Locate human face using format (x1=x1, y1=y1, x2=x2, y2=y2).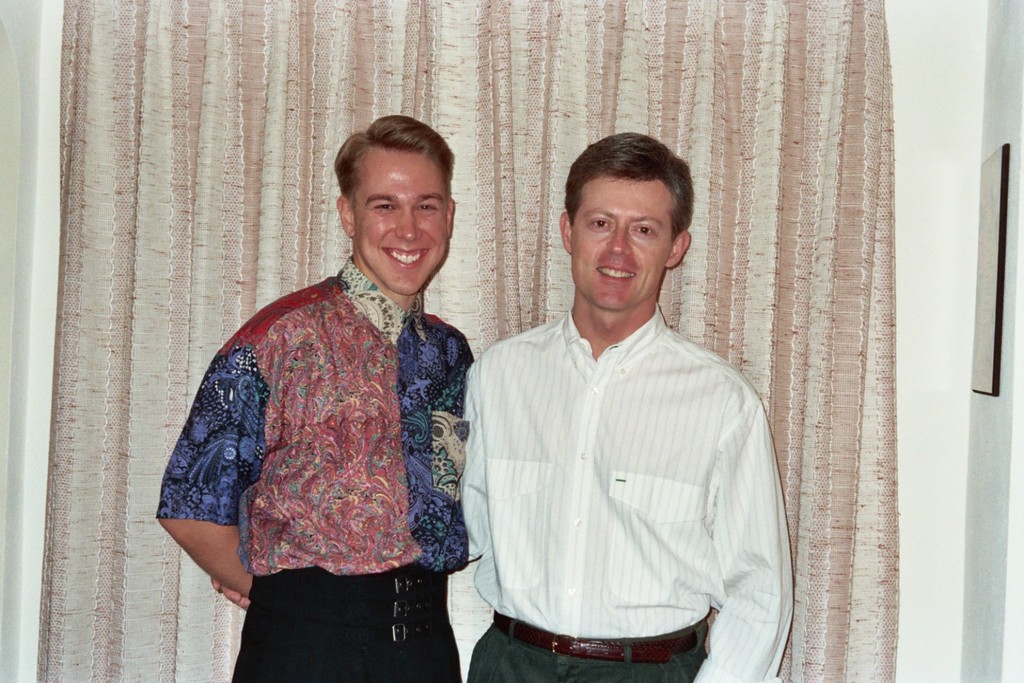
(x1=563, y1=173, x2=679, y2=307).
